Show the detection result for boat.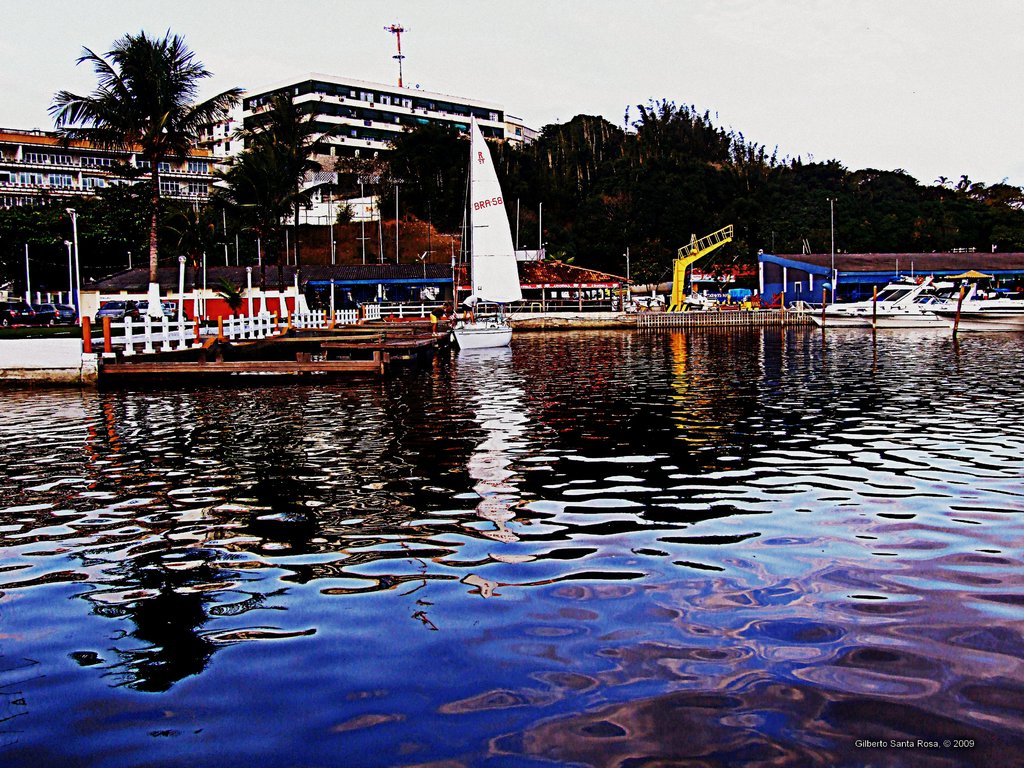
x1=932 y1=272 x2=1023 y2=328.
